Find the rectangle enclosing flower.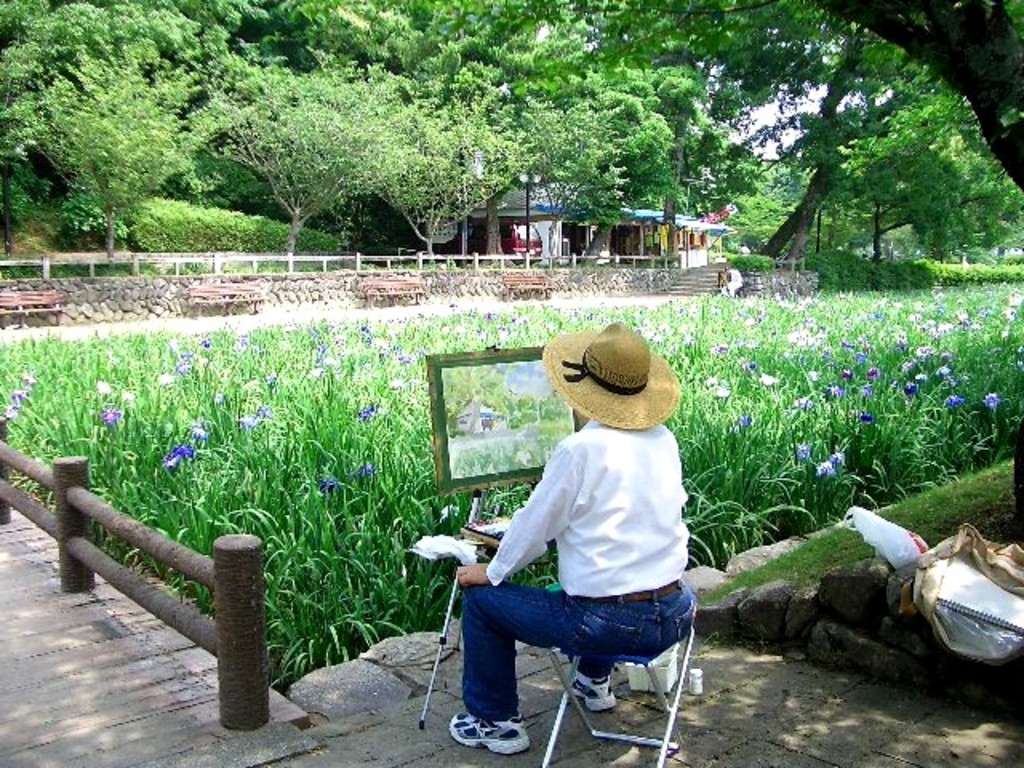
[left=235, top=411, right=256, bottom=429].
